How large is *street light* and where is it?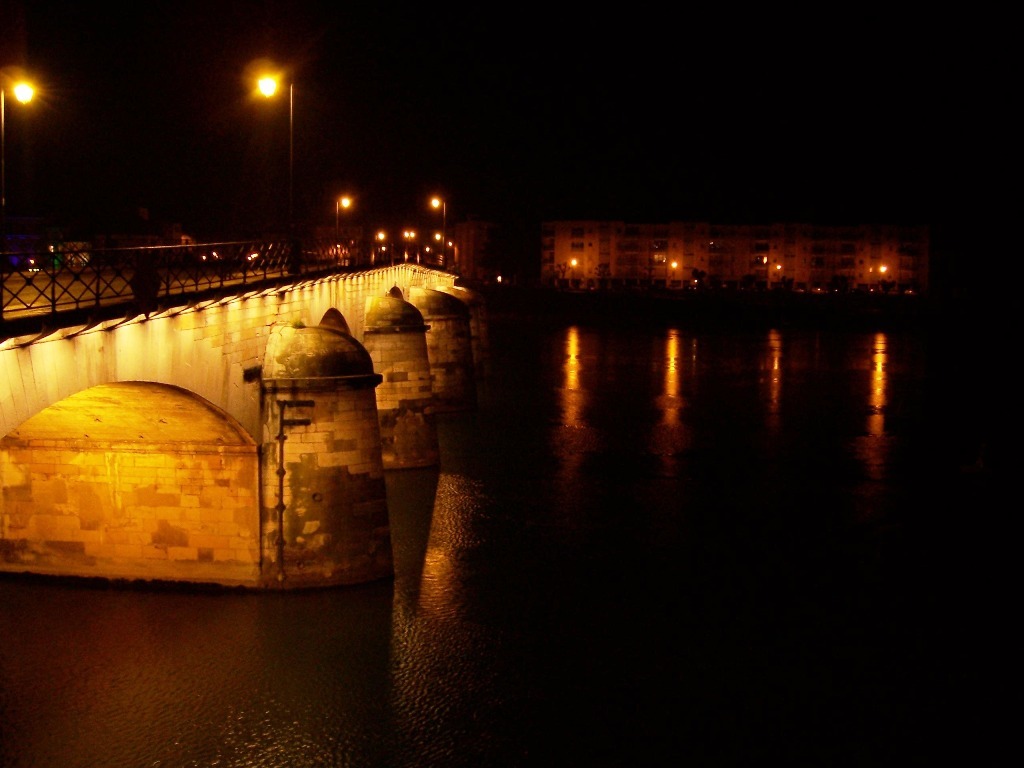
Bounding box: region(428, 196, 452, 246).
